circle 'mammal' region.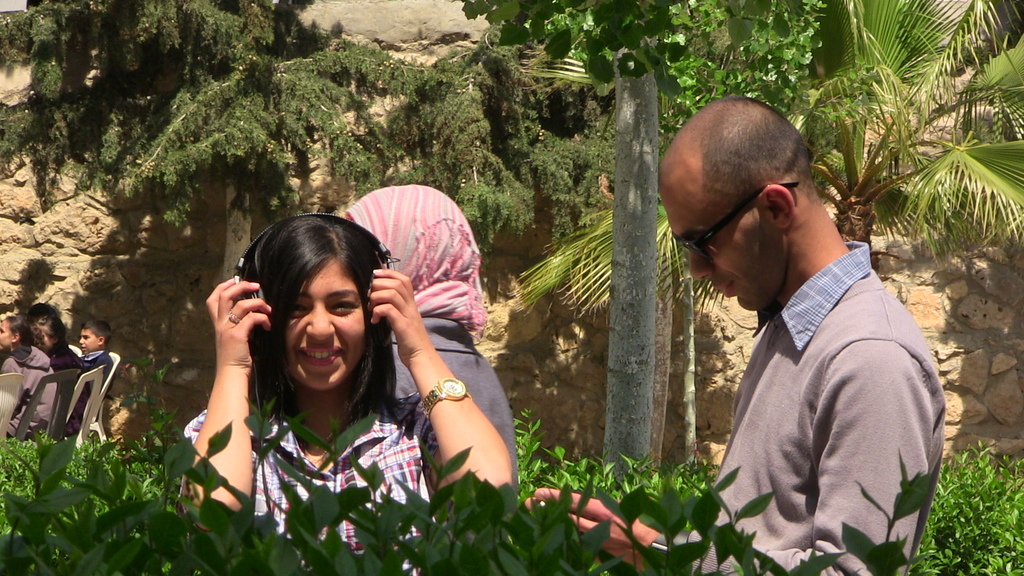
Region: (68,318,114,436).
